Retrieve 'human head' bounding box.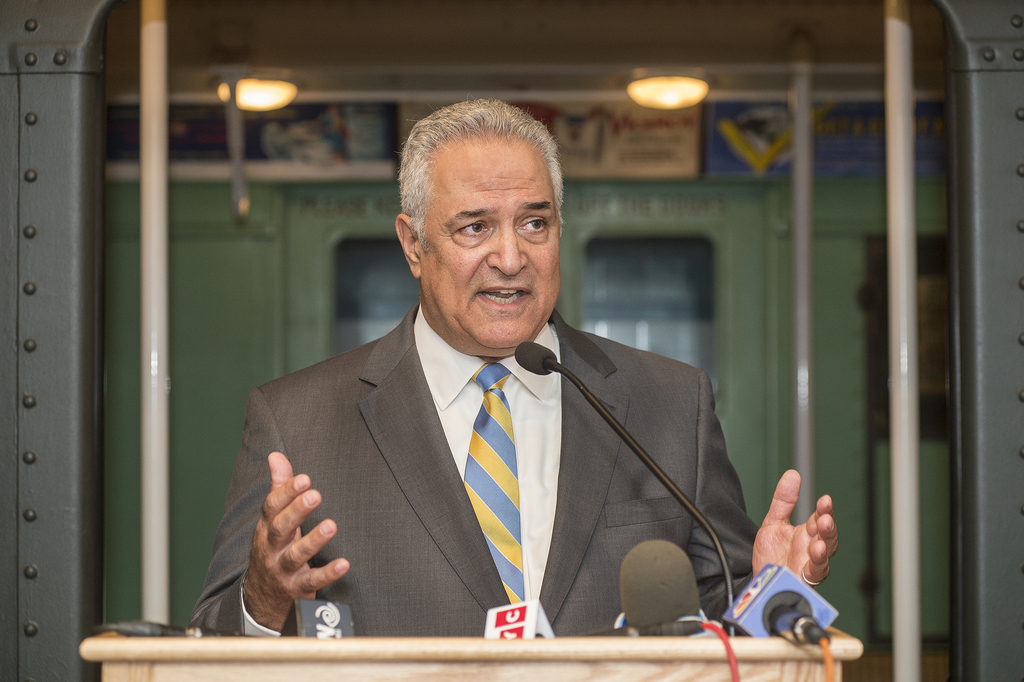
Bounding box: x1=388 y1=90 x2=561 y2=360.
